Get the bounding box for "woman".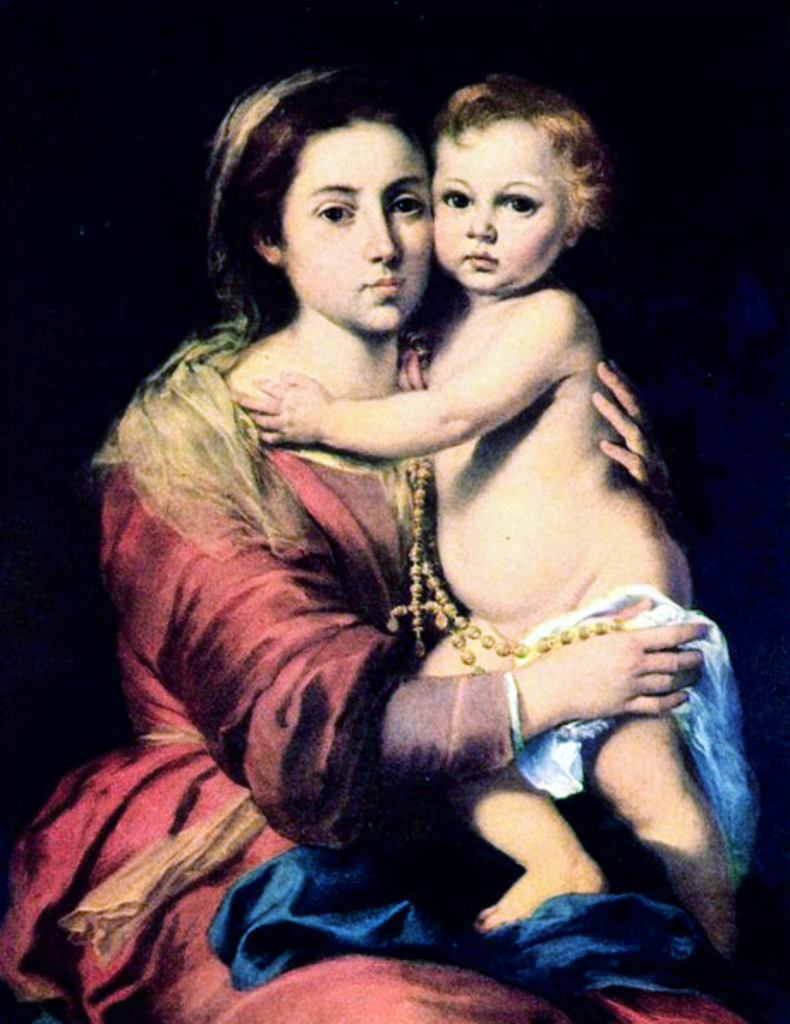
box=[17, 70, 788, 1022].
